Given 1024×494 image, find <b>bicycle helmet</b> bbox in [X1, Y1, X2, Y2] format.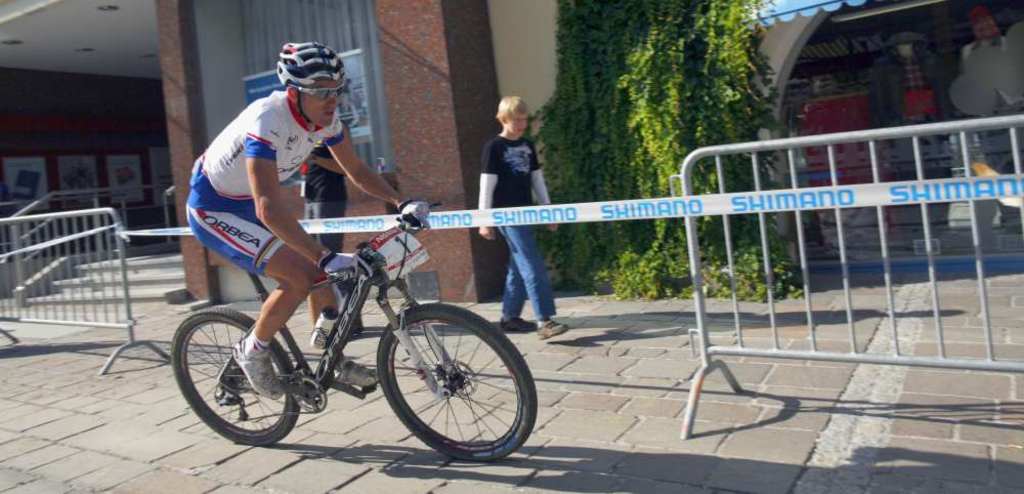
[271, 42, 345, 127].
